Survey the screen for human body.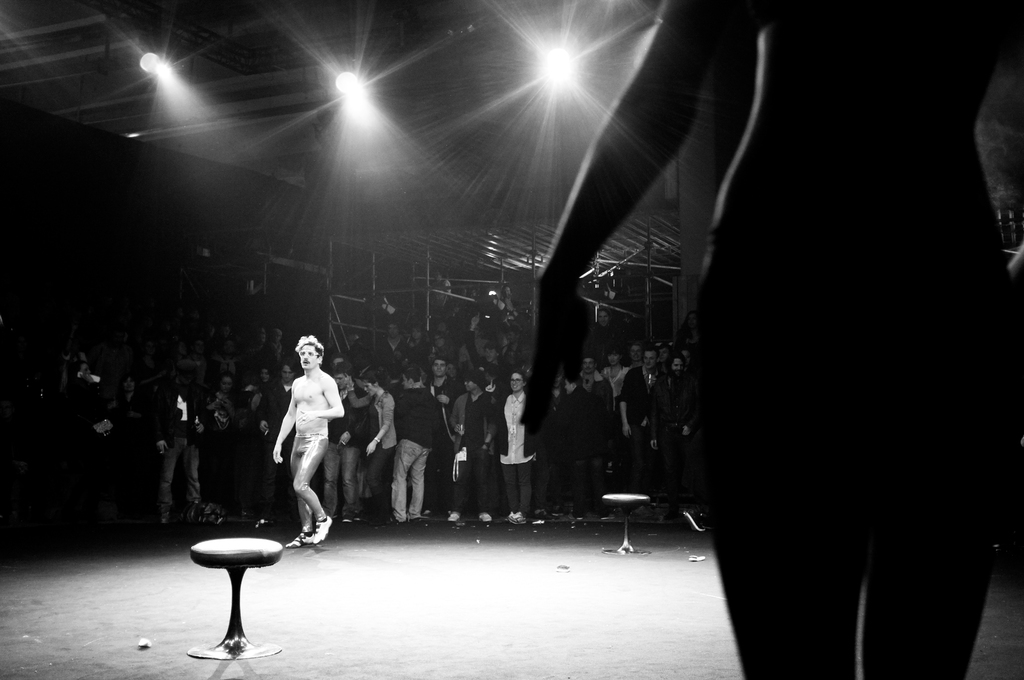
Survey found: 516,0,1023,679.
